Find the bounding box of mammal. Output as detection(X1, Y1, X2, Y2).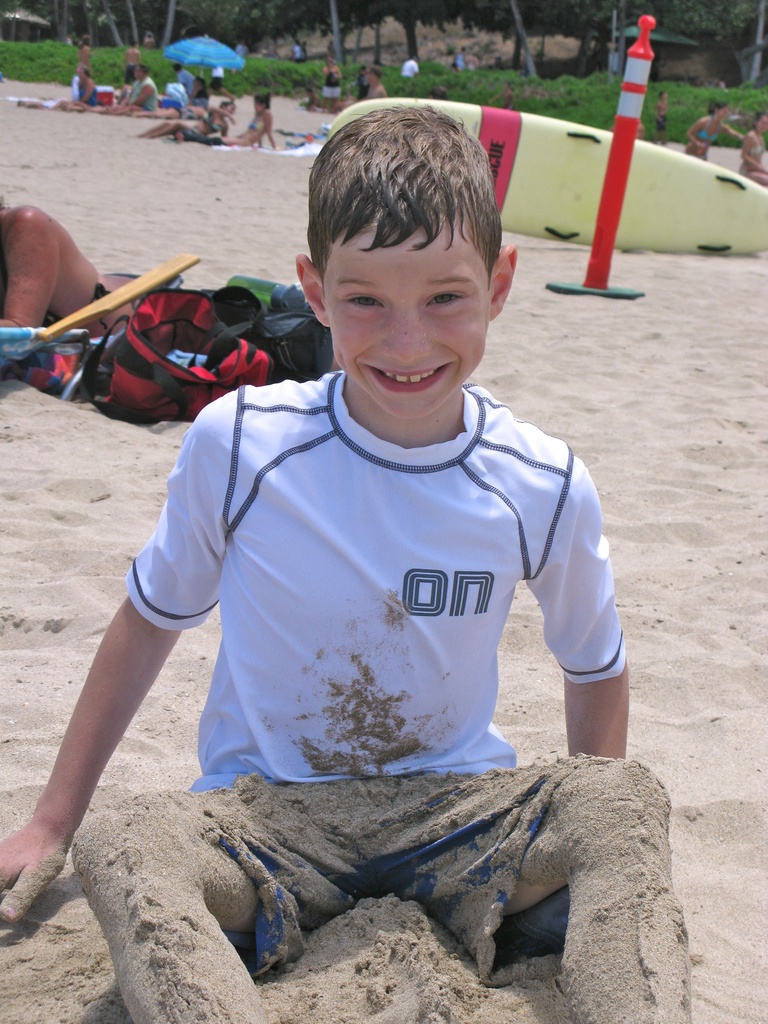
detection(307, 83, 326, 108).
